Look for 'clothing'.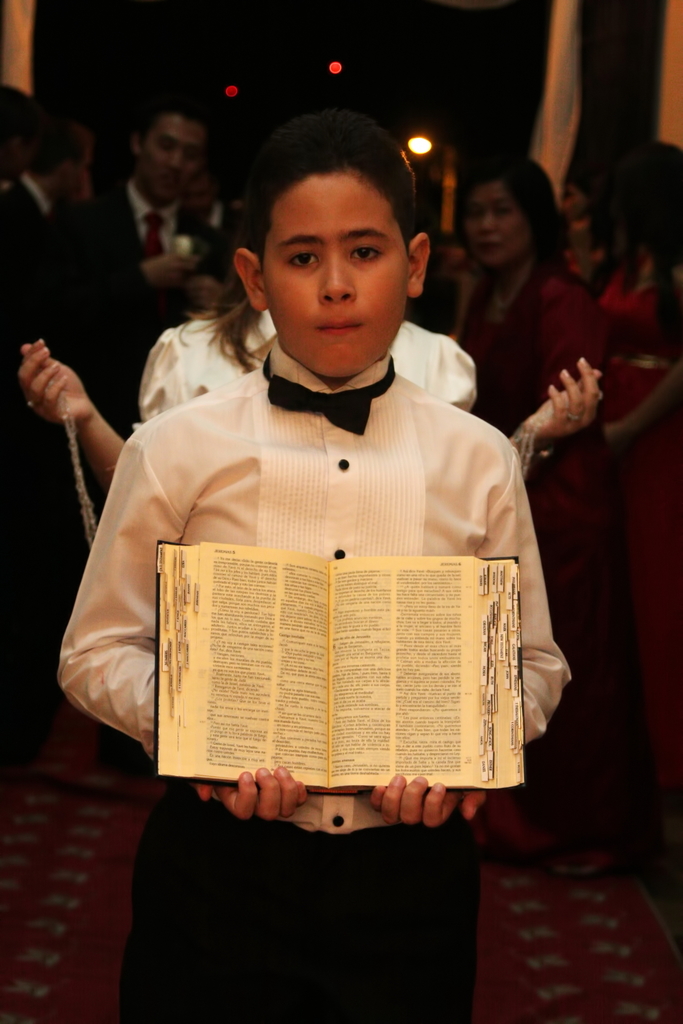
Found: bbox=[105, 177, 238, 369].
